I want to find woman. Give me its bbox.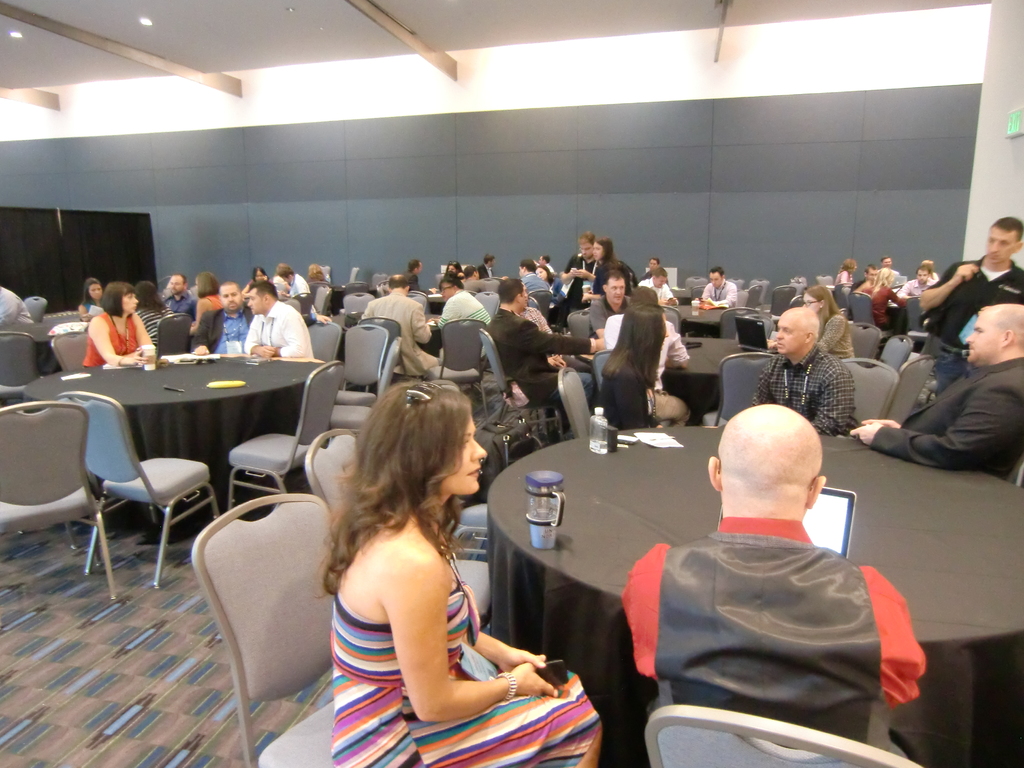
[x1=582, y1=230, x2=624, y2=307].
